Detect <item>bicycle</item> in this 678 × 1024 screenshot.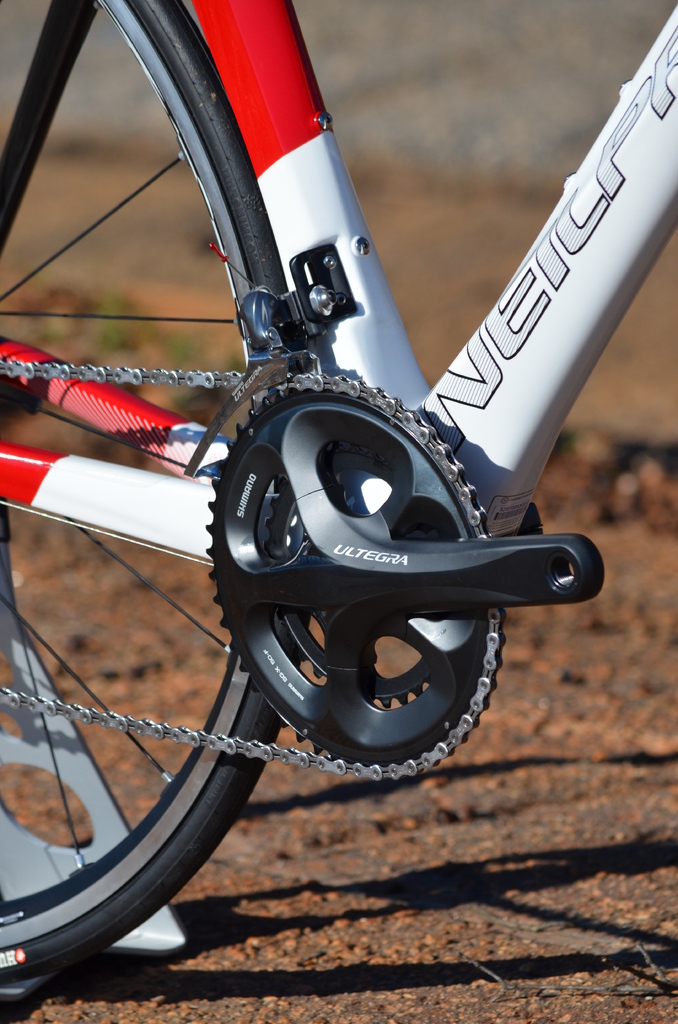
Detection: box=[0, 0, 677, 973].
